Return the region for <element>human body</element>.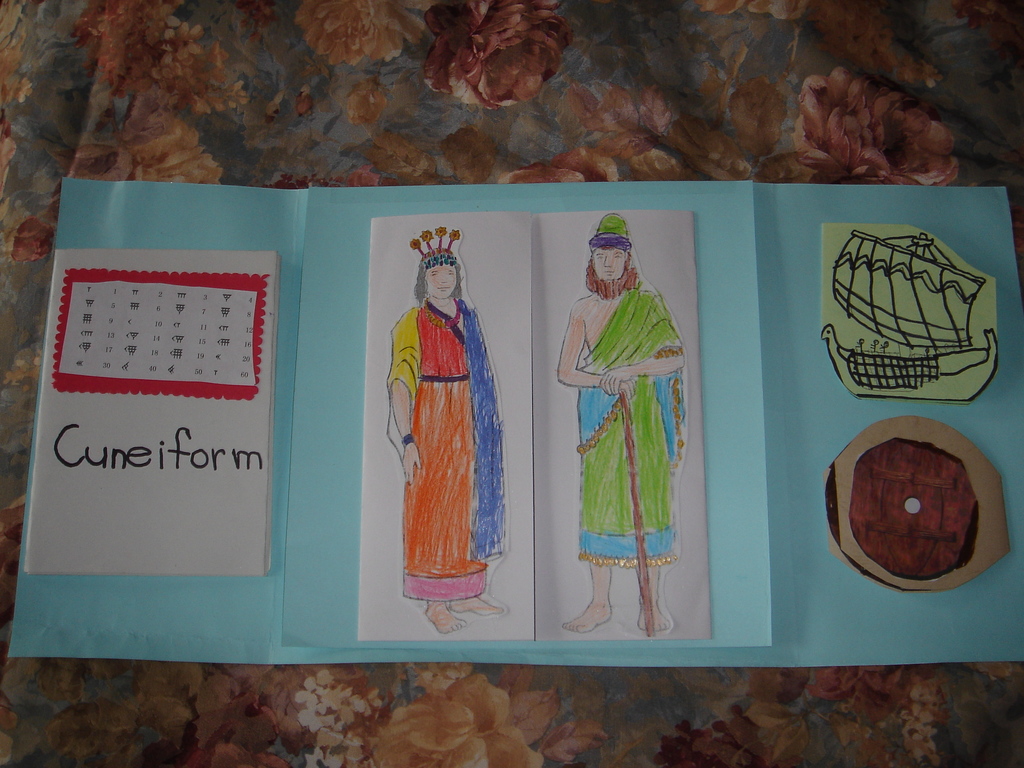
bbox(385, 295, 506, 634).
